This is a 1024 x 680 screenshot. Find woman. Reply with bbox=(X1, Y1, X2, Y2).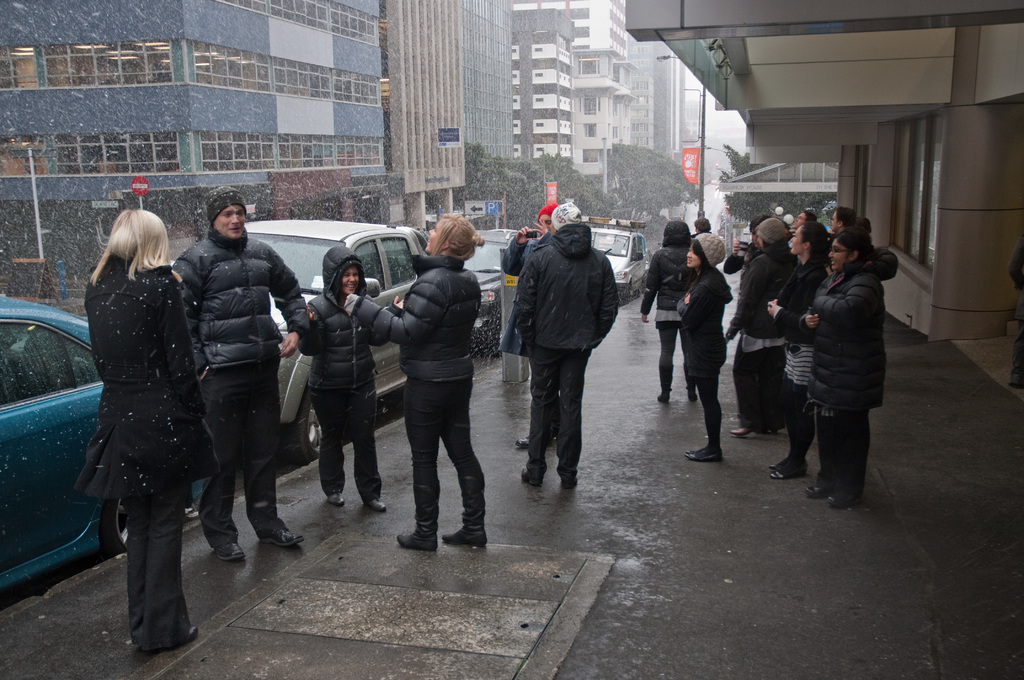
bbox=(641, 219, 696, 404).
